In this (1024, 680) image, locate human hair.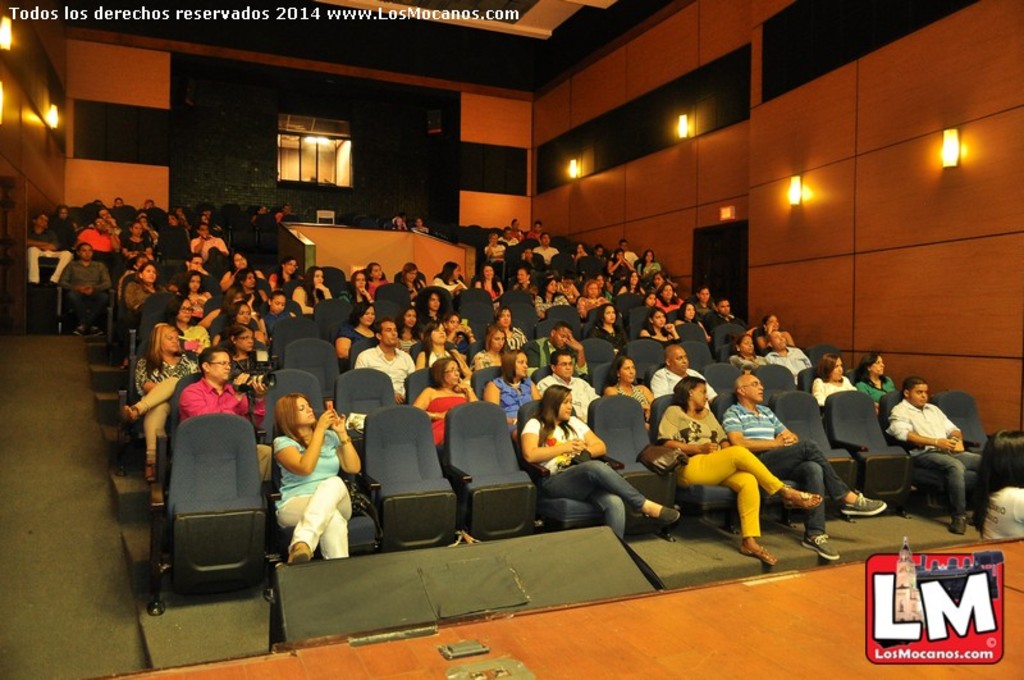
Bounding box: <region>731, 333, 750, 351</region>.
